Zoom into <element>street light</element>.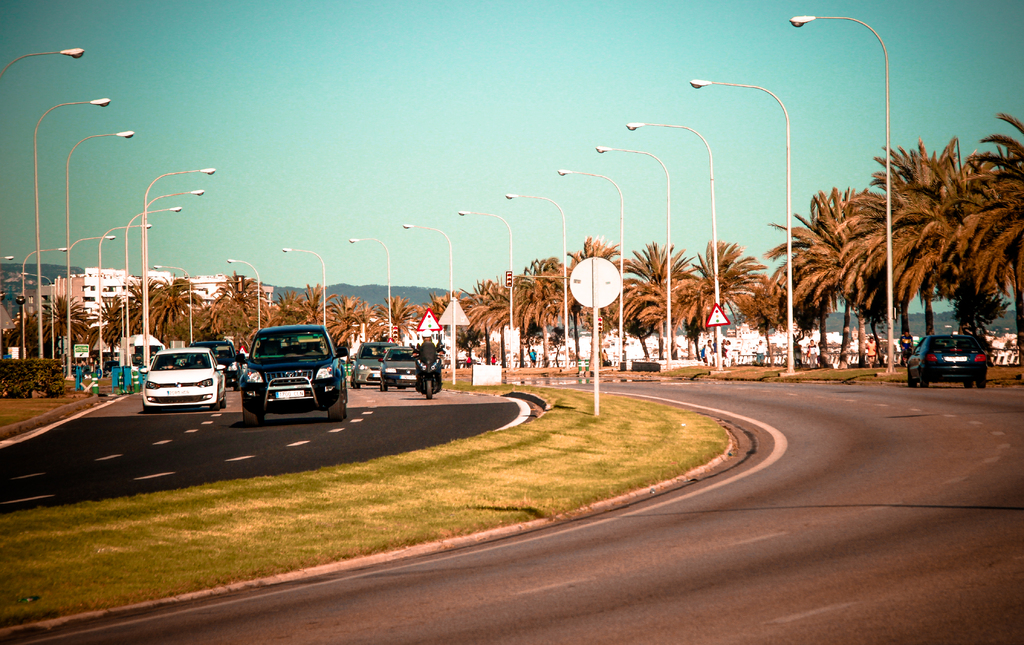
Zoom target: pyautogui.locateOnScreen(61, 236, 114, 364).
